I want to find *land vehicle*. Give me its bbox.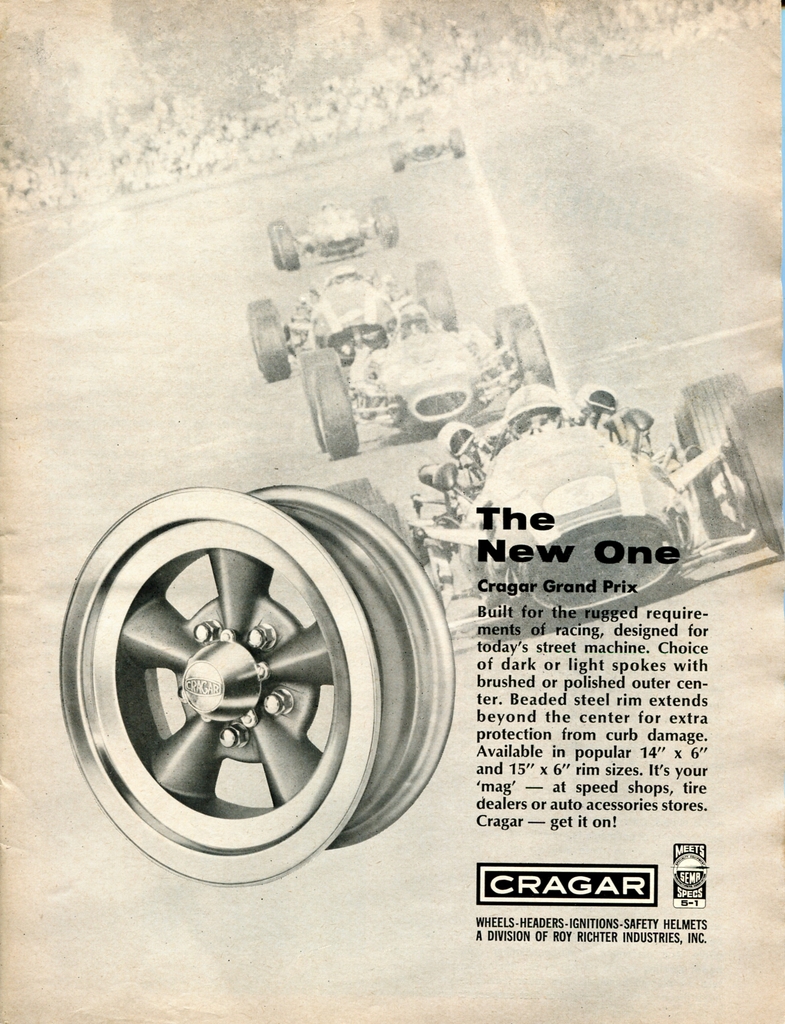
left=246, top=260, right=454, bottom=389.
